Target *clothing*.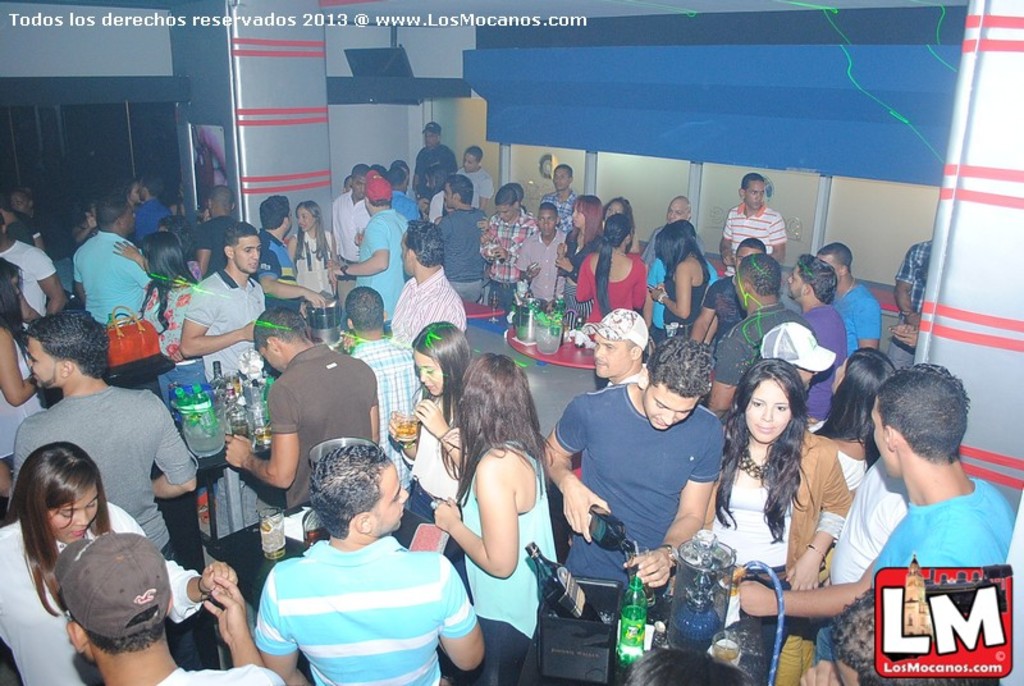
Target region: detection(861, 471, 1019, 571).
